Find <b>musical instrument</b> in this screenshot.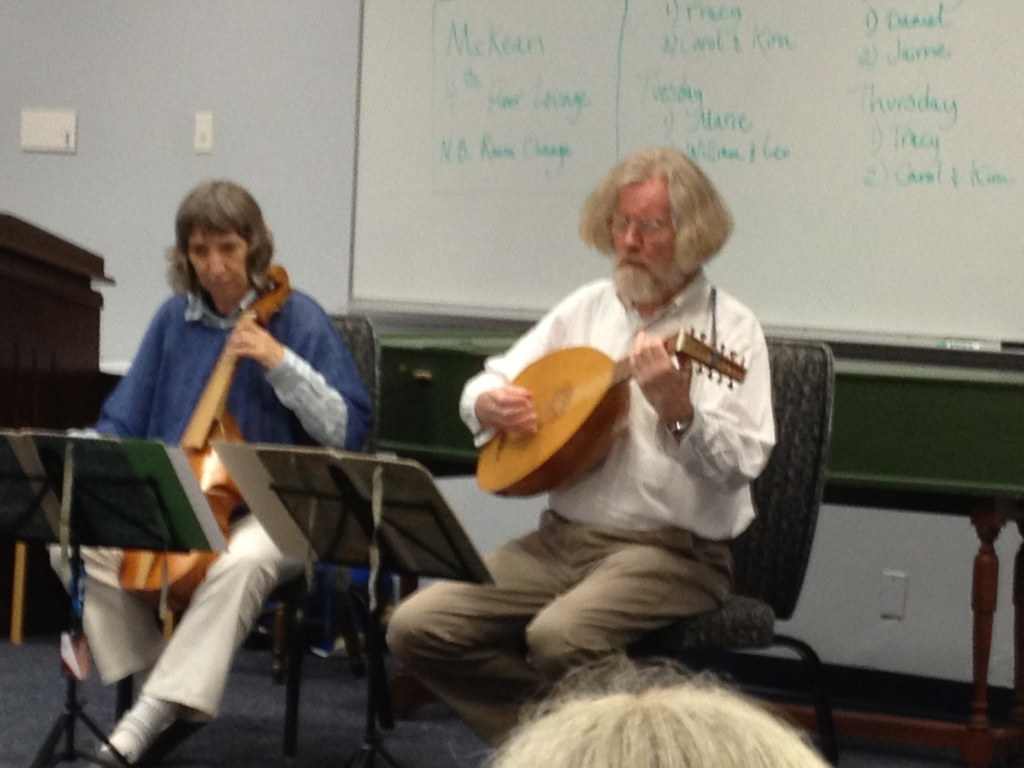
The bounding box for <b>musical instrument</b> is Rect(117, 267, 291, 631).
